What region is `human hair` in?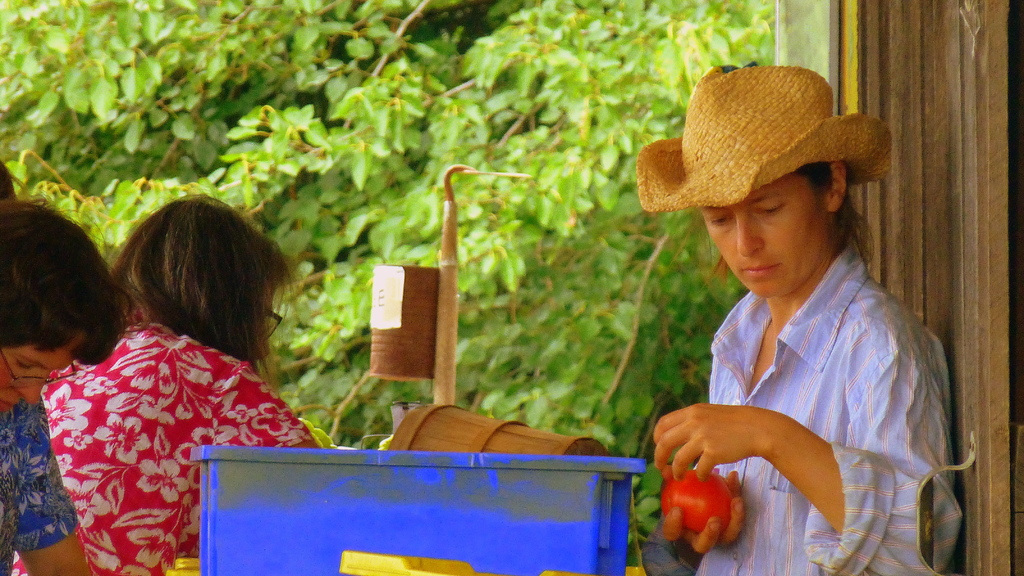
787, 163, 879, 277.
